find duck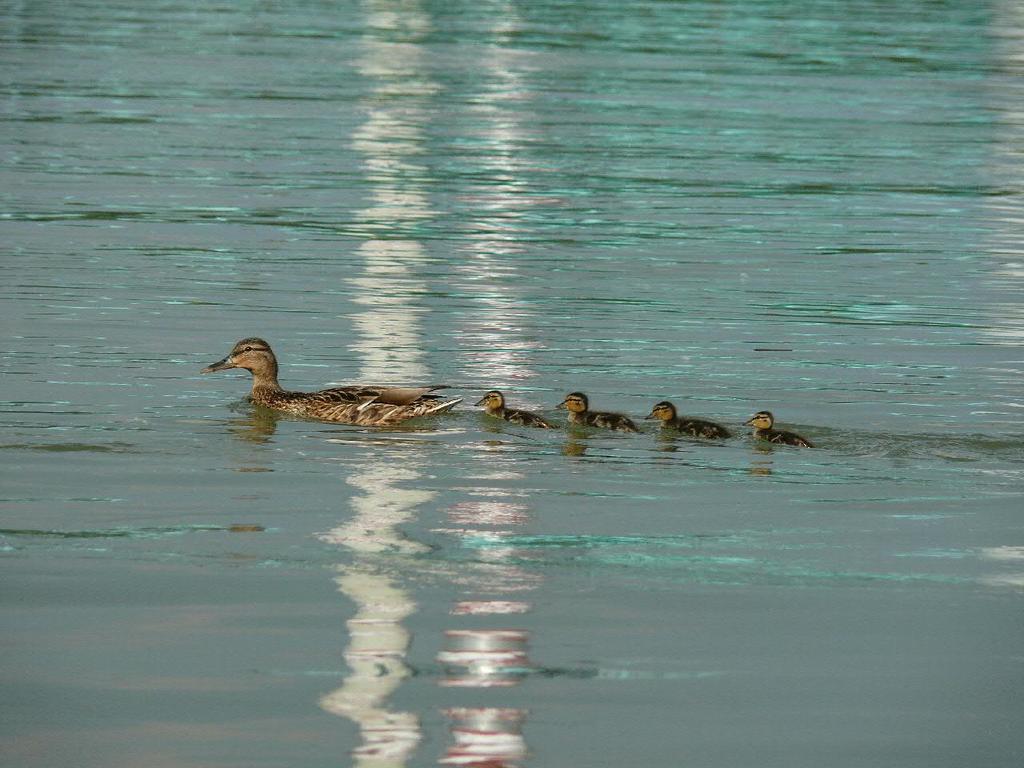
[561,393,638,443]
